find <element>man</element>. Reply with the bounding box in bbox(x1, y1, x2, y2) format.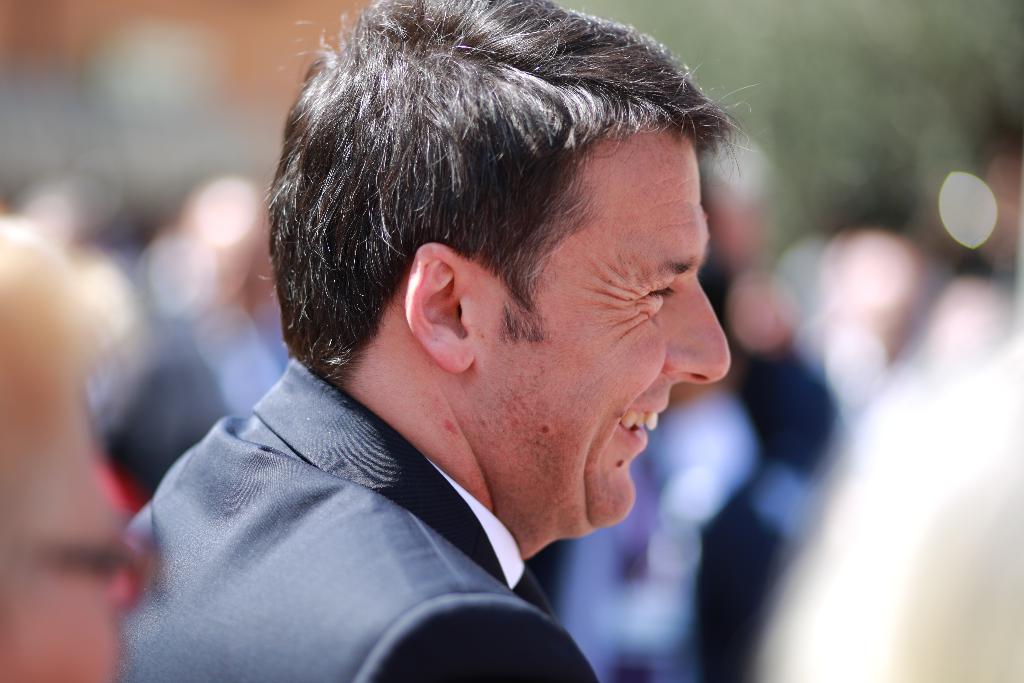
bbox(84, 10, 836, 668).
